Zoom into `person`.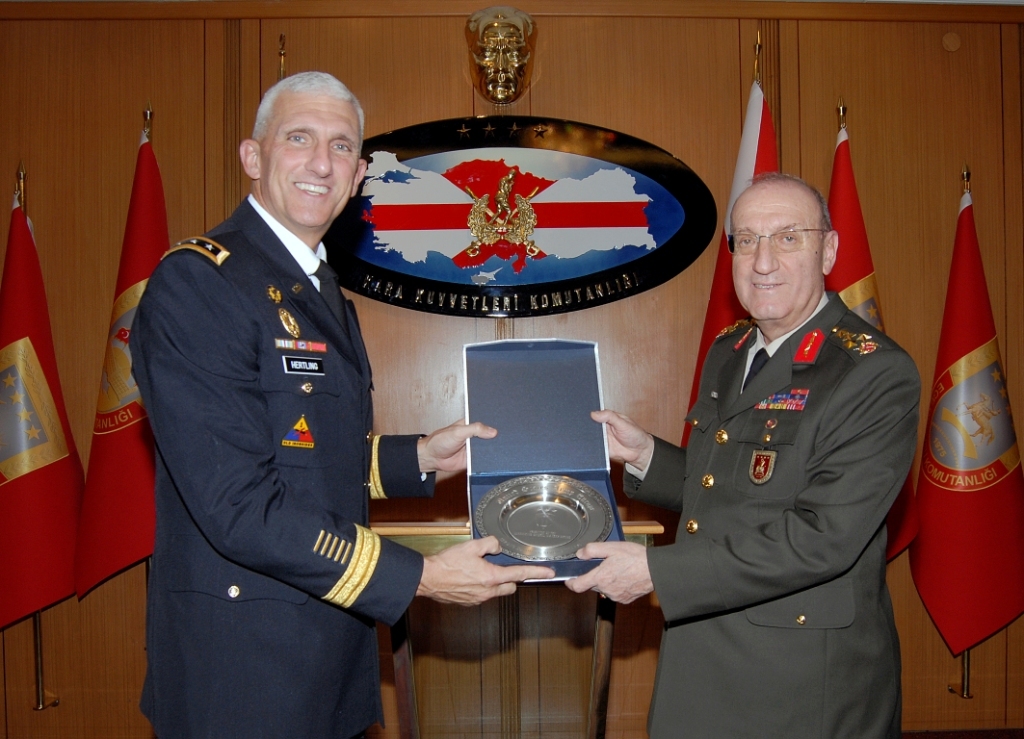
Zoom target: [566,171,921,738].
